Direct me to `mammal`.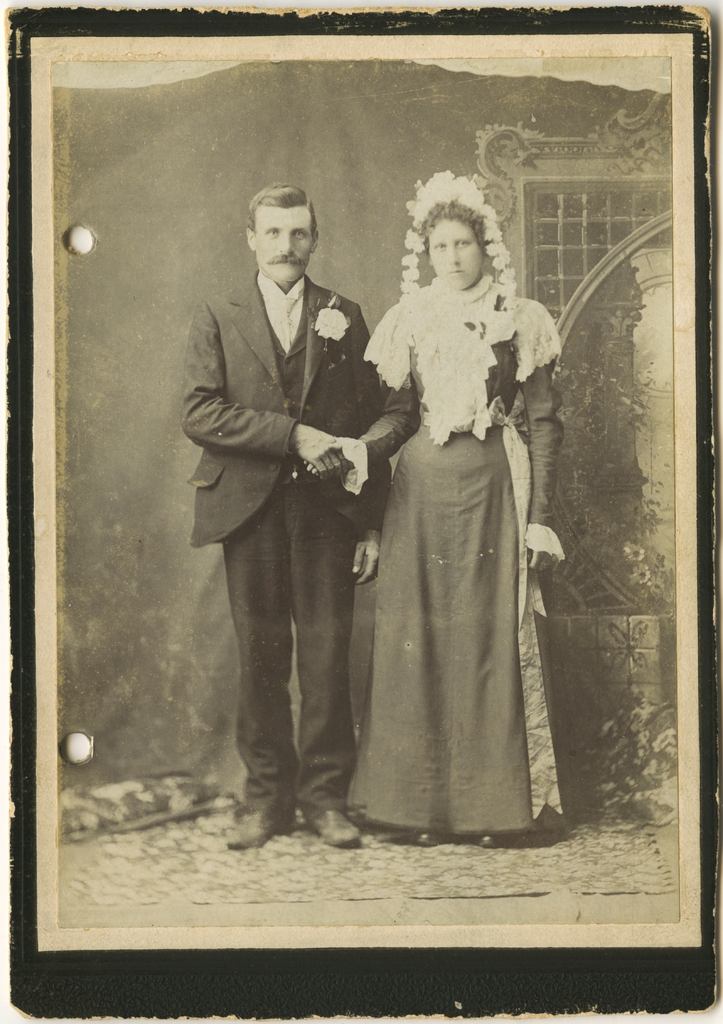
Direction: rect(177, 185, 397, 853).
